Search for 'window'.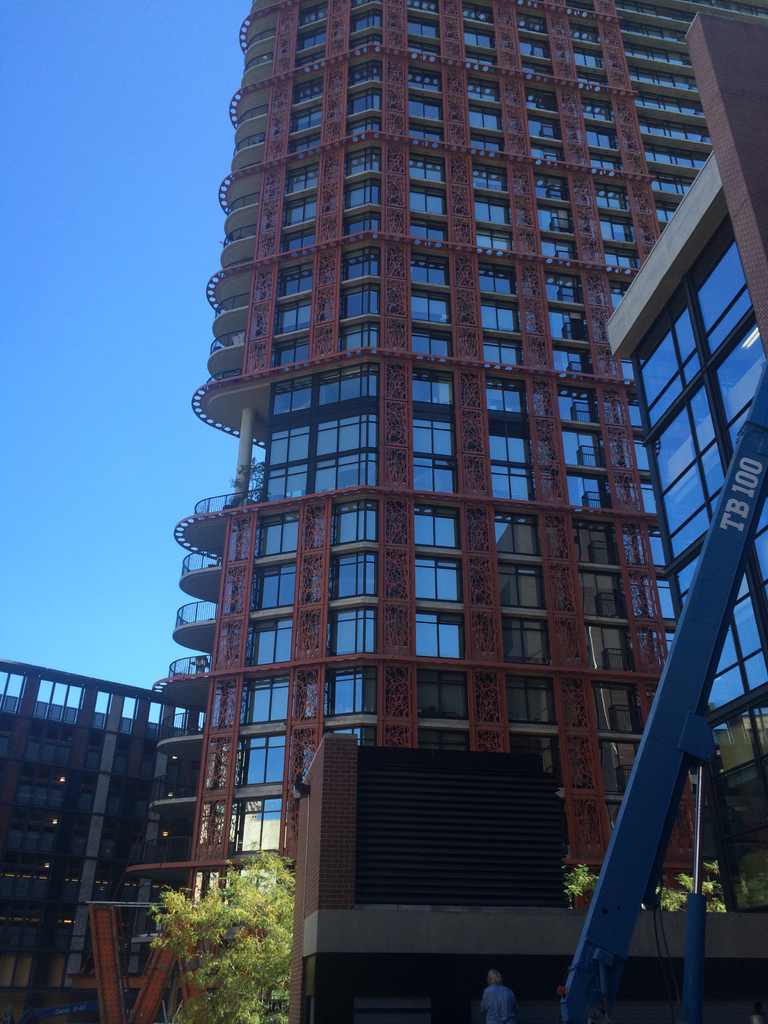
Found at bbox=[231, 550, 675, 622].
